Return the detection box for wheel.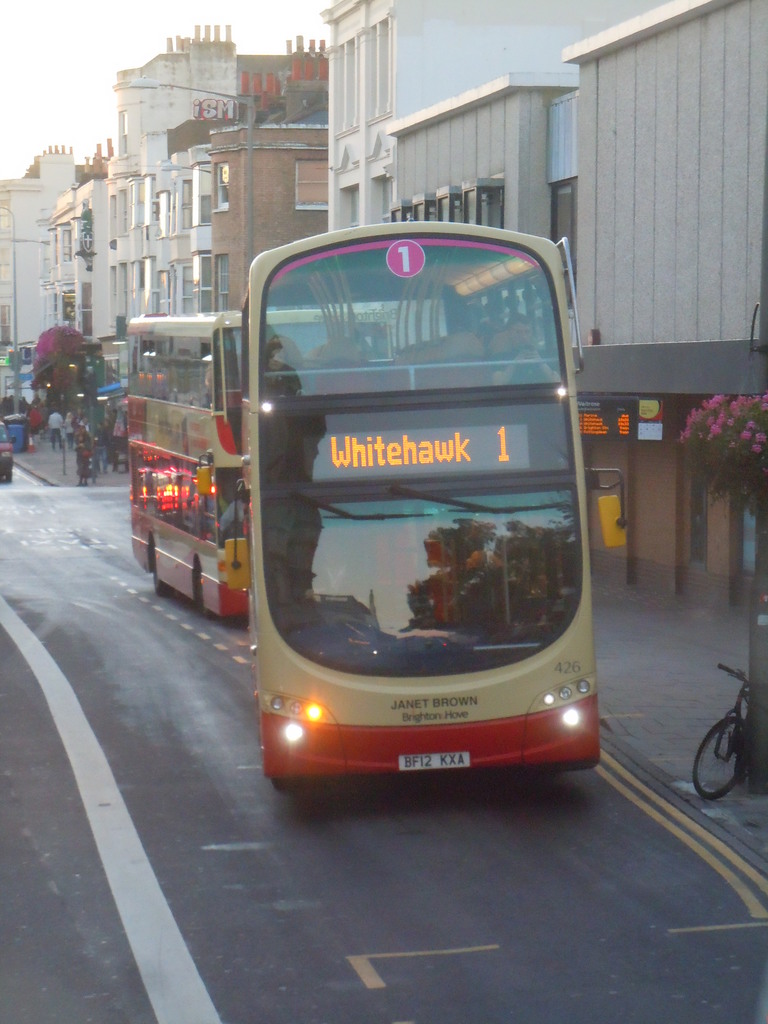
crop(147, 540, 163, 598).
